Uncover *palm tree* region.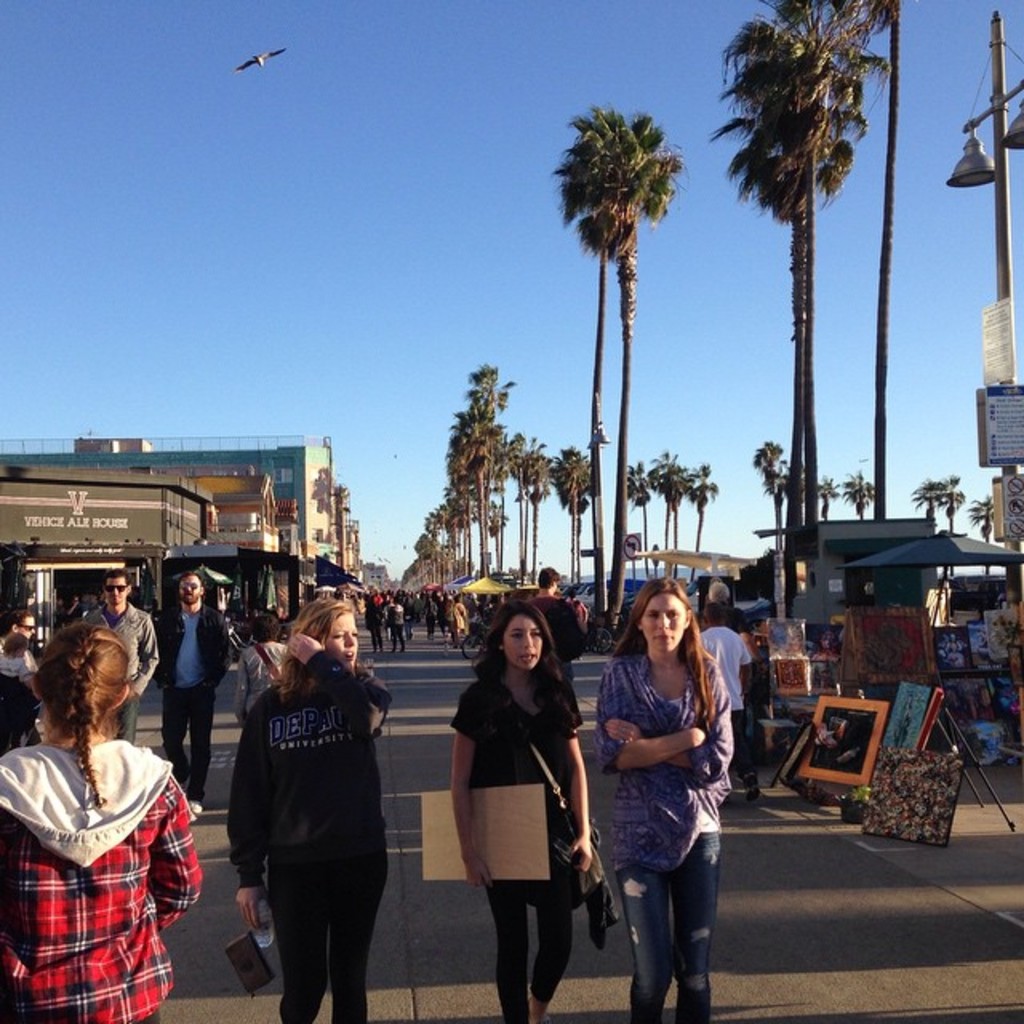
Uncovered: box(810, 482, 837, 550).
